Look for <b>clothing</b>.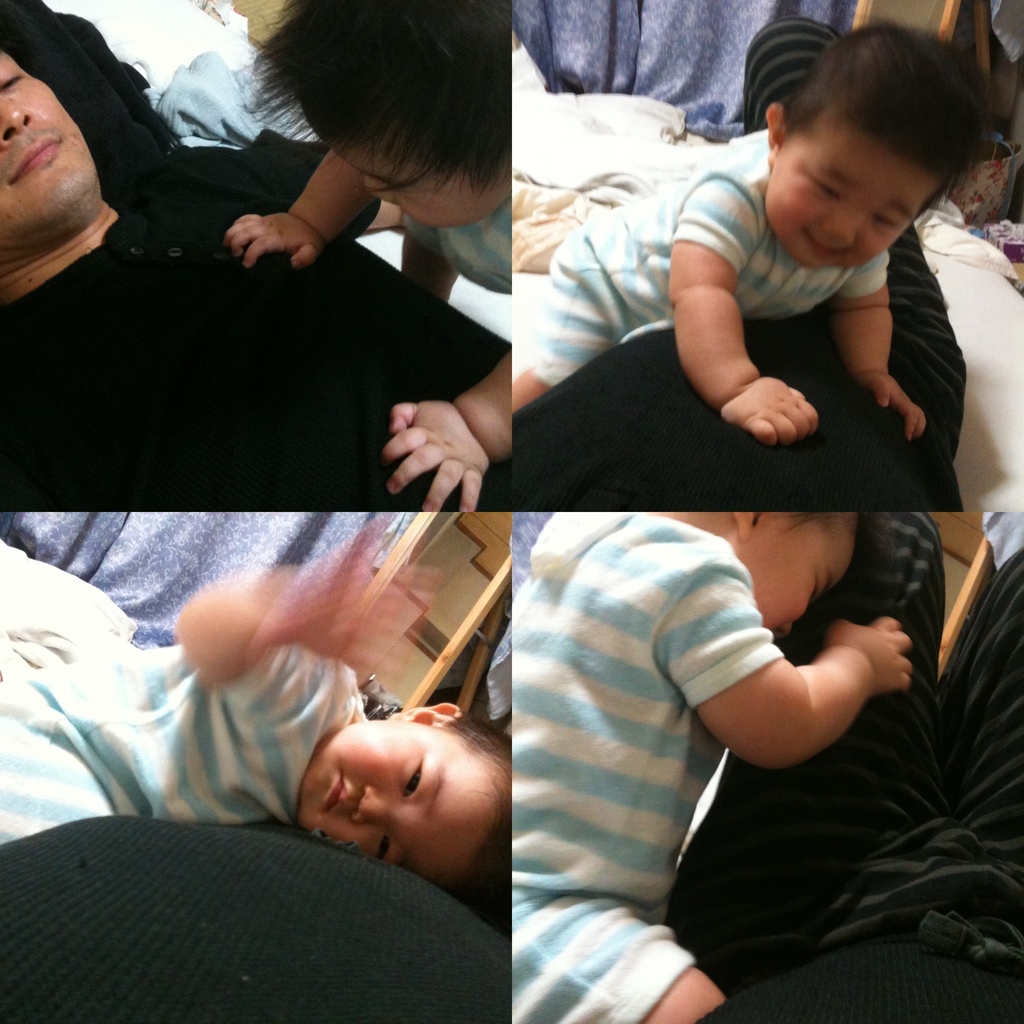
Found: region(398, 191, 509, 296).
